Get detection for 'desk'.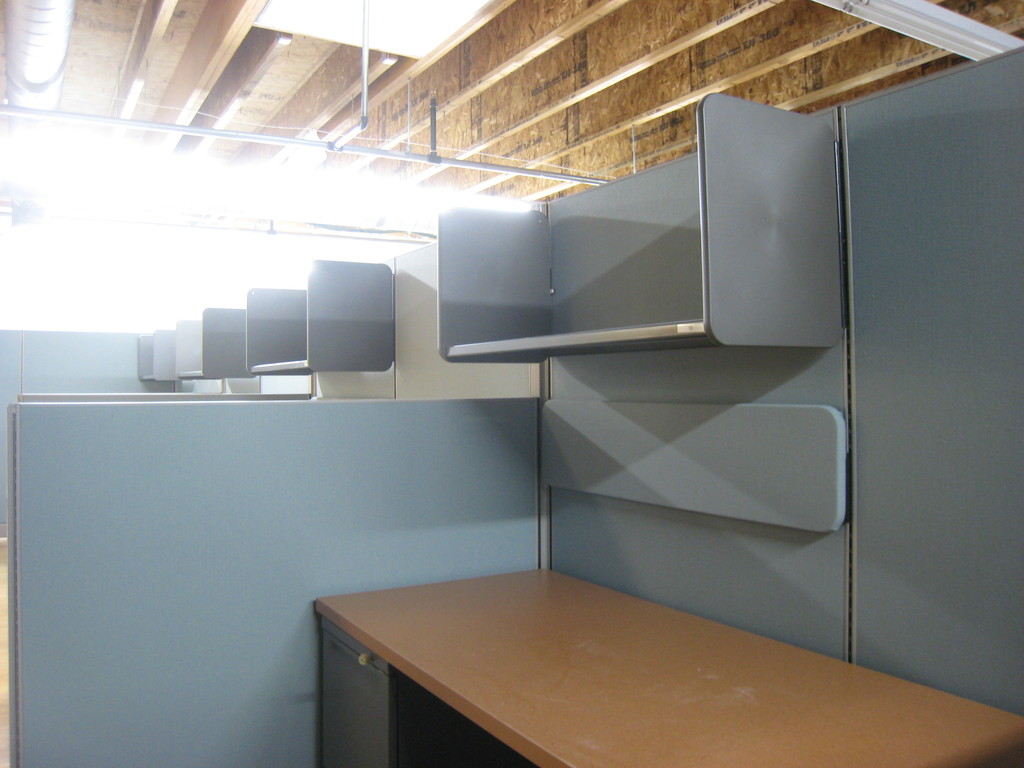
Detection: (x1=309, y1=561, x2=1023, y2=767).
